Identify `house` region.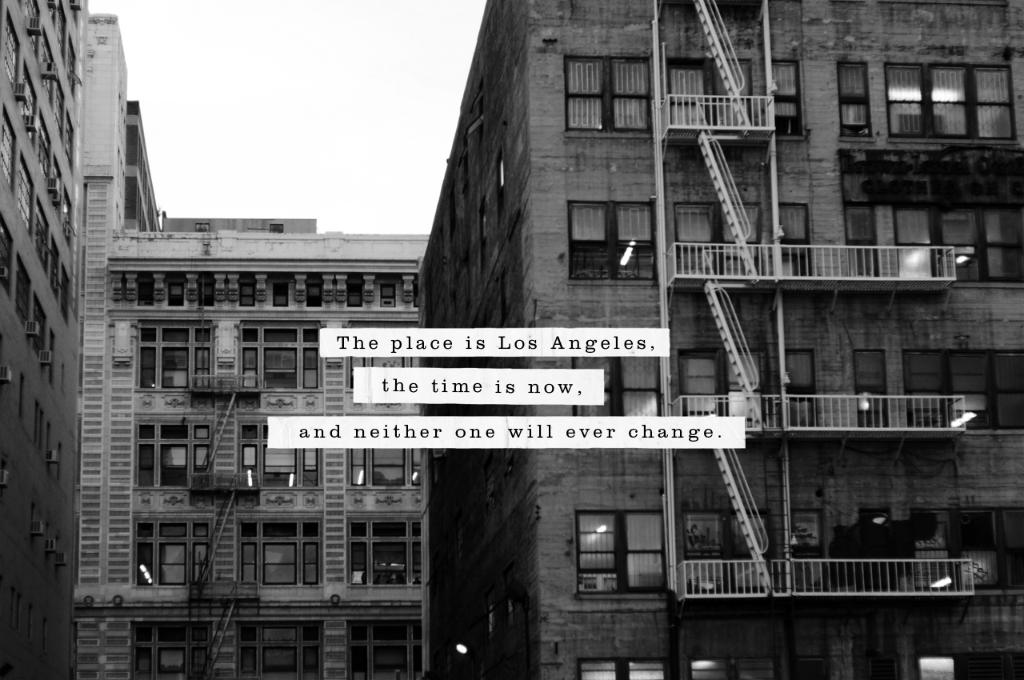
Region: bbox=[407, 0, 1023, 679].
